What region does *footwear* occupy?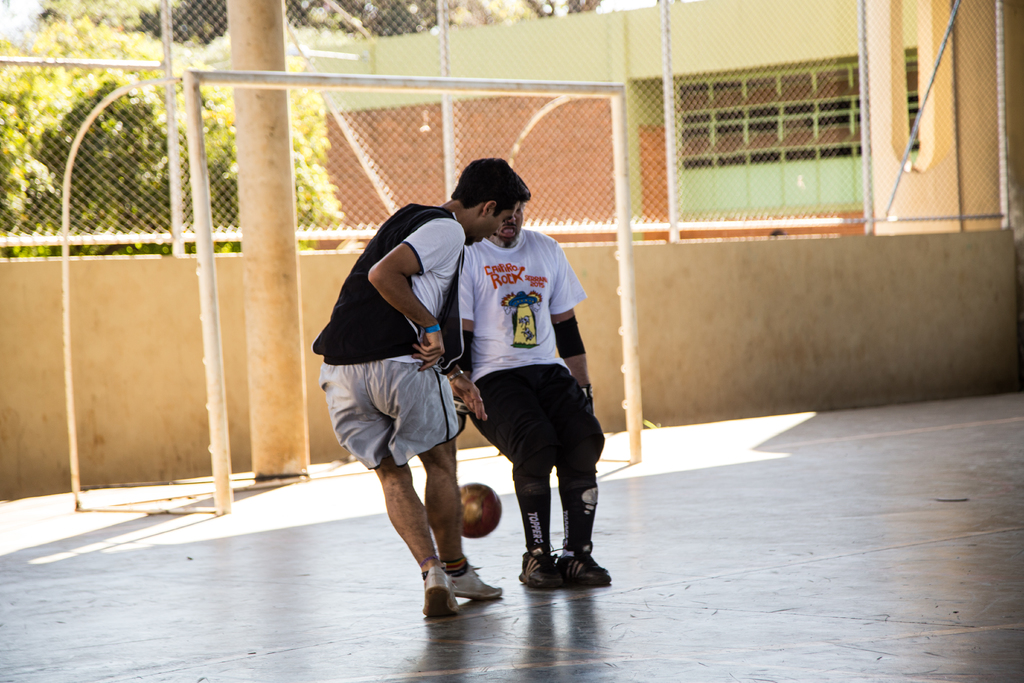
locate(555, 556, 612, 587).
